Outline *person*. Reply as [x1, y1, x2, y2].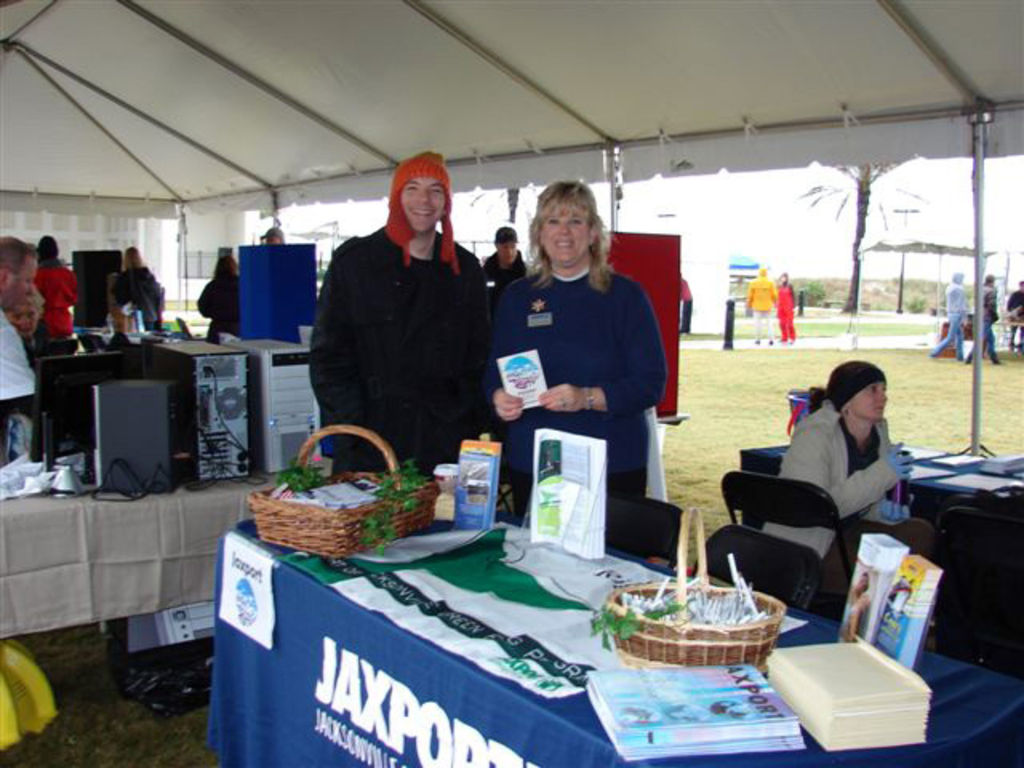
[747, 270, 771, 342].
